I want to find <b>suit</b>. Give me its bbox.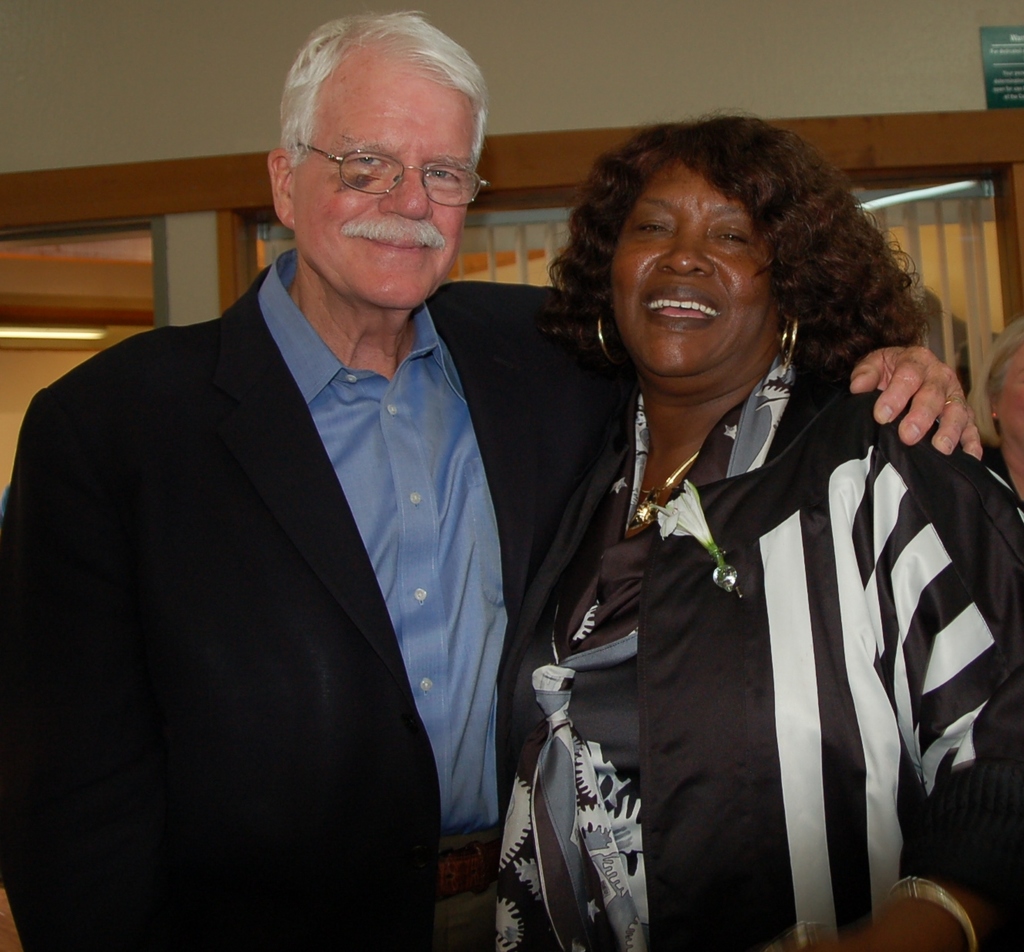
12 106 594 942.
